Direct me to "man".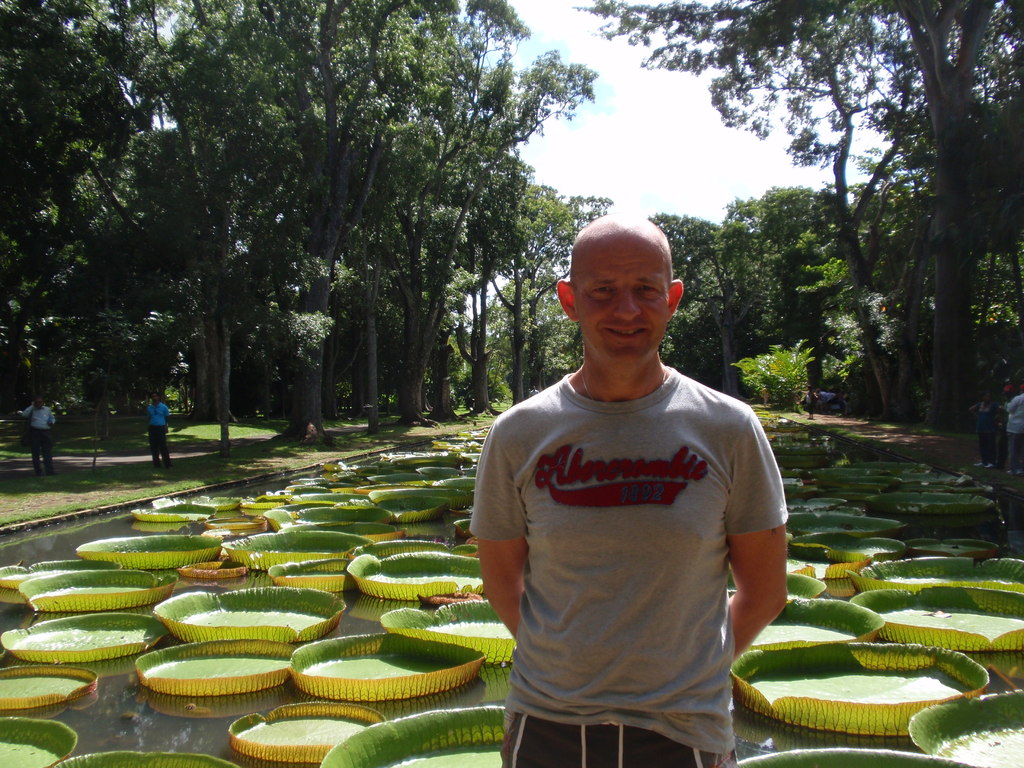
Direction: Rect(21, 396, 57, 476).
